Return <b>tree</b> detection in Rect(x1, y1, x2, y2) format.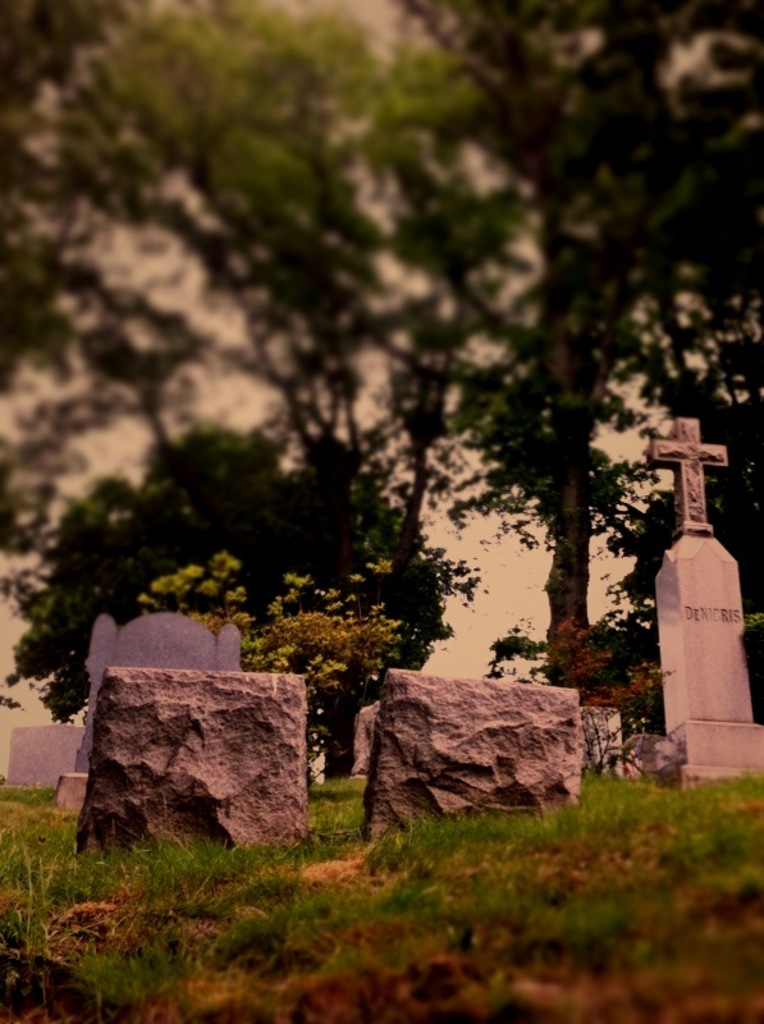
Rect(38, 0, 531, 548).
